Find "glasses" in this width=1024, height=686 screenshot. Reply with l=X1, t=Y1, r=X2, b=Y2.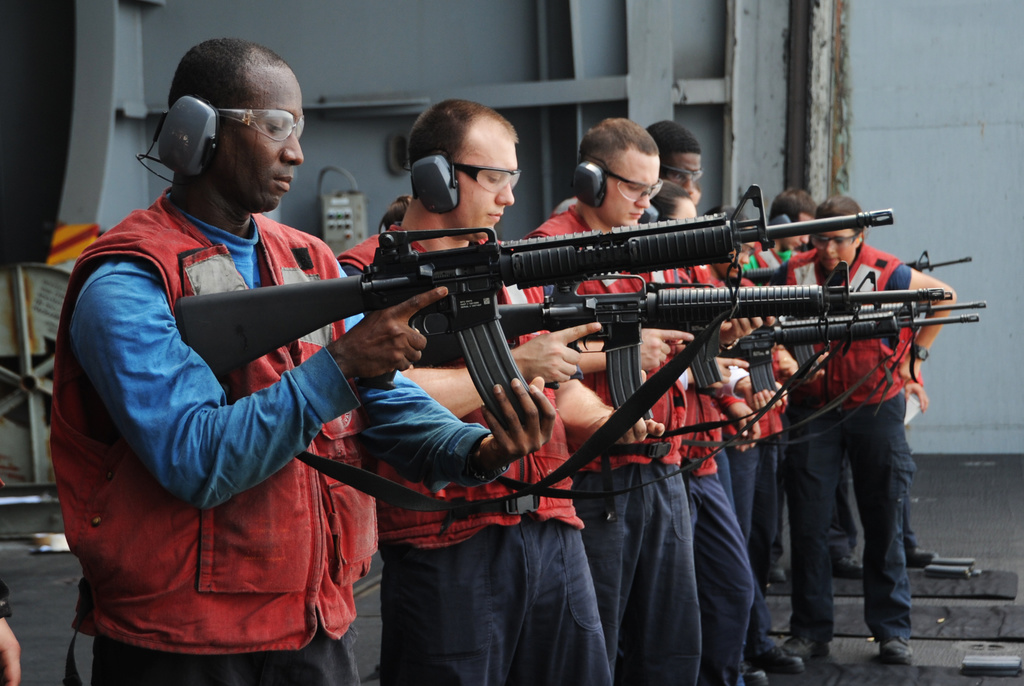
l=598, t=171, r=680, b=204.
